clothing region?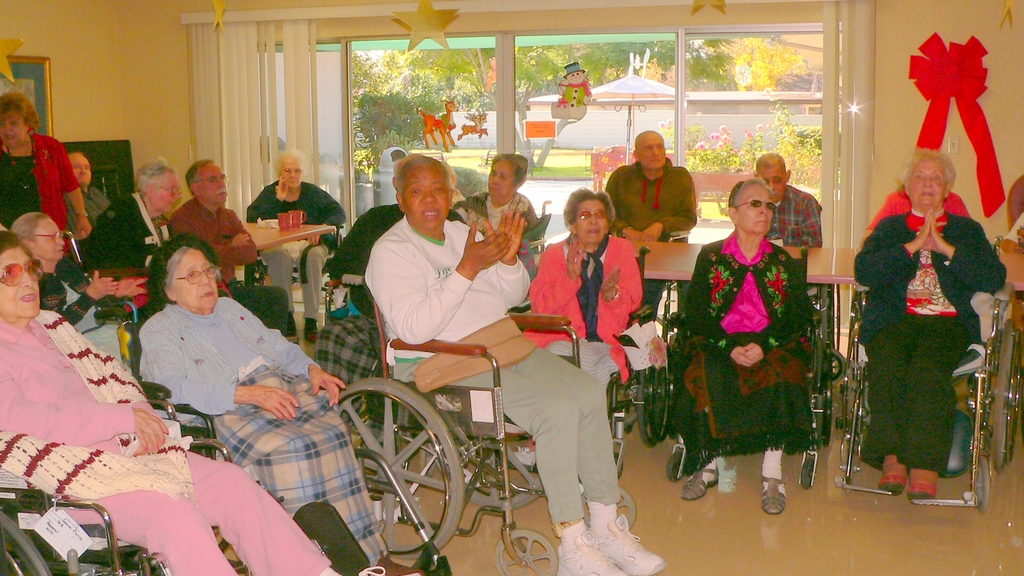
[x1=669, y1=227, x2=820, y2=477]
